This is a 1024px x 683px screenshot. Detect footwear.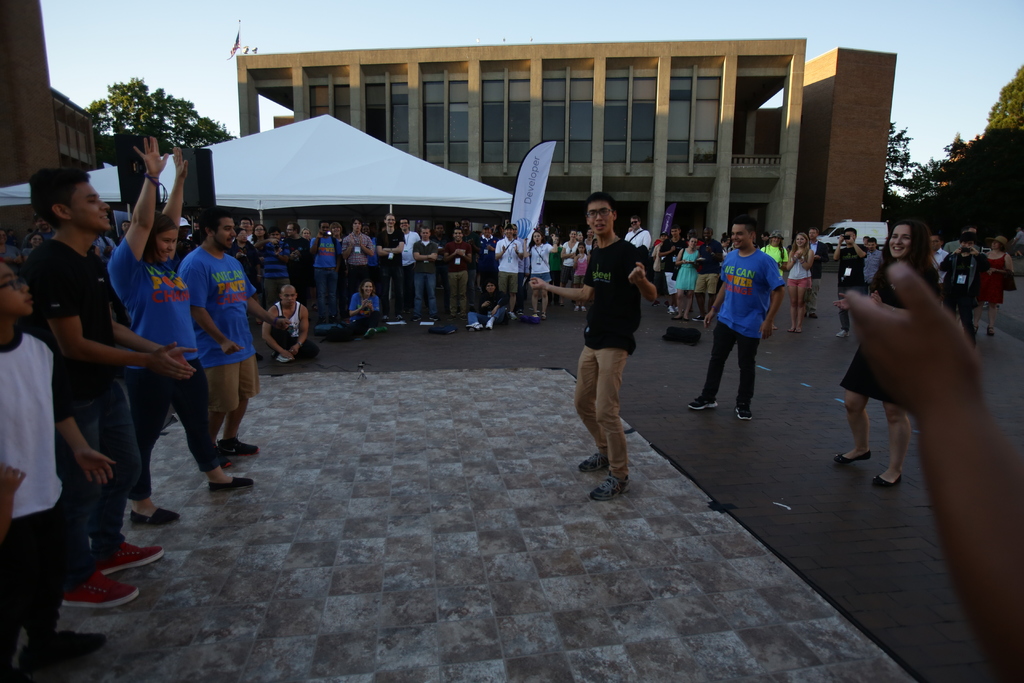
region(694, 315, 705, 321).
